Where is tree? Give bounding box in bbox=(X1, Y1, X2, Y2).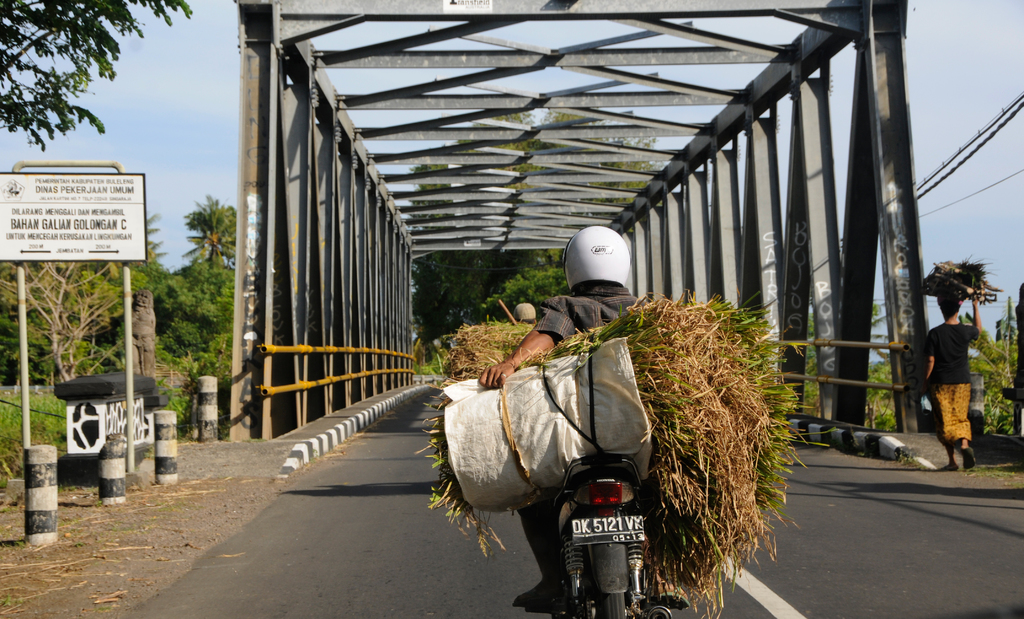
bbox=(0, 0, 191, 149).
